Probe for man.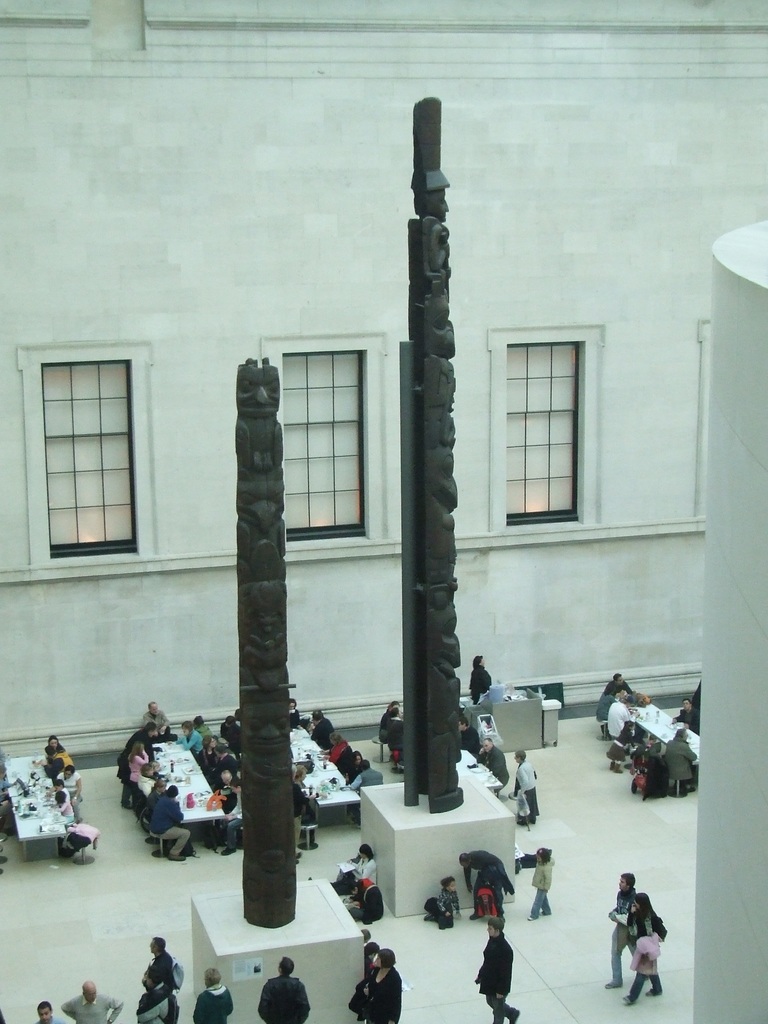
Probe result: rect(351, 758, 387, 794).
